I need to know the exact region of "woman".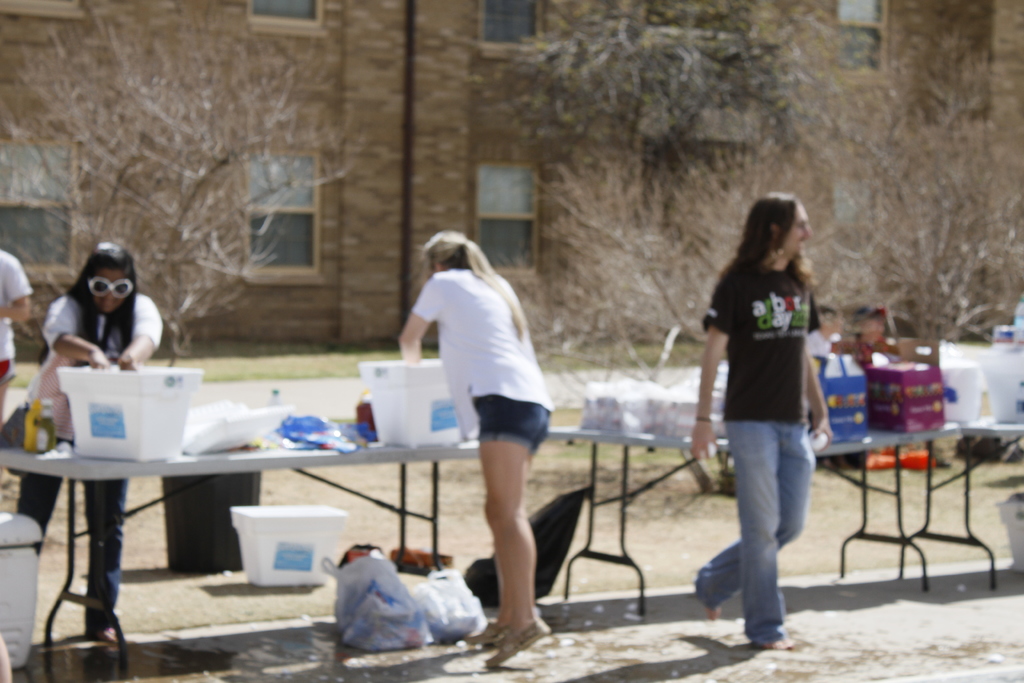
Region: x1=390, y1=224, x2=564, y2=682.
